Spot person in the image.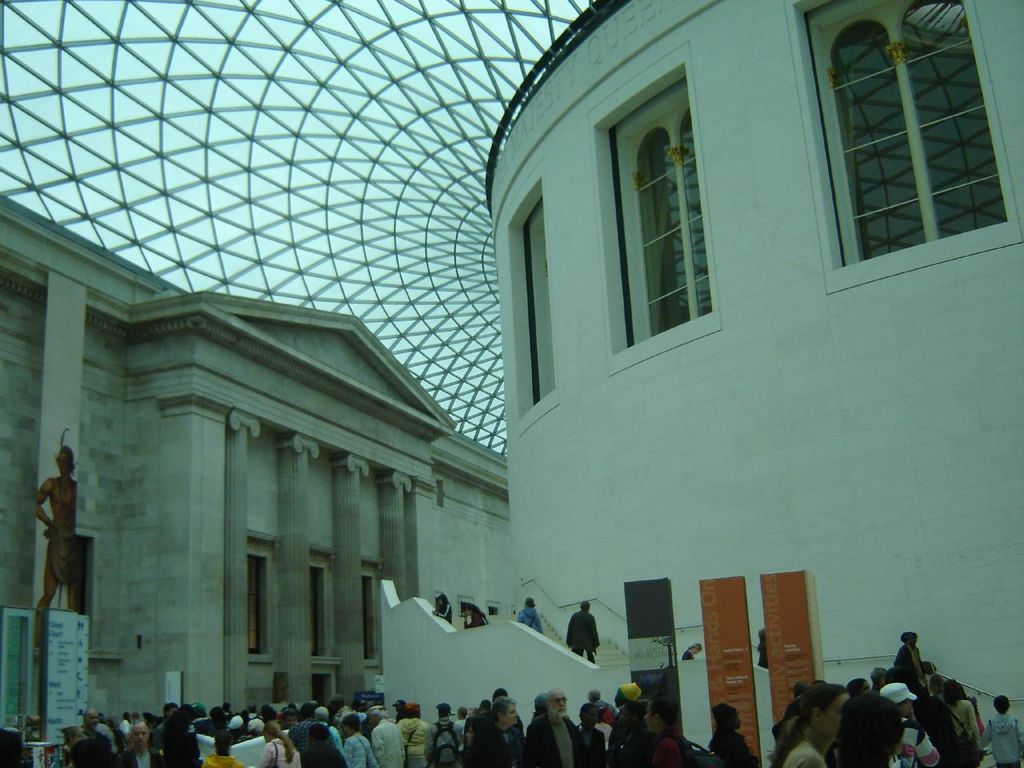
person found at locate(341, 718, 371, 762).
